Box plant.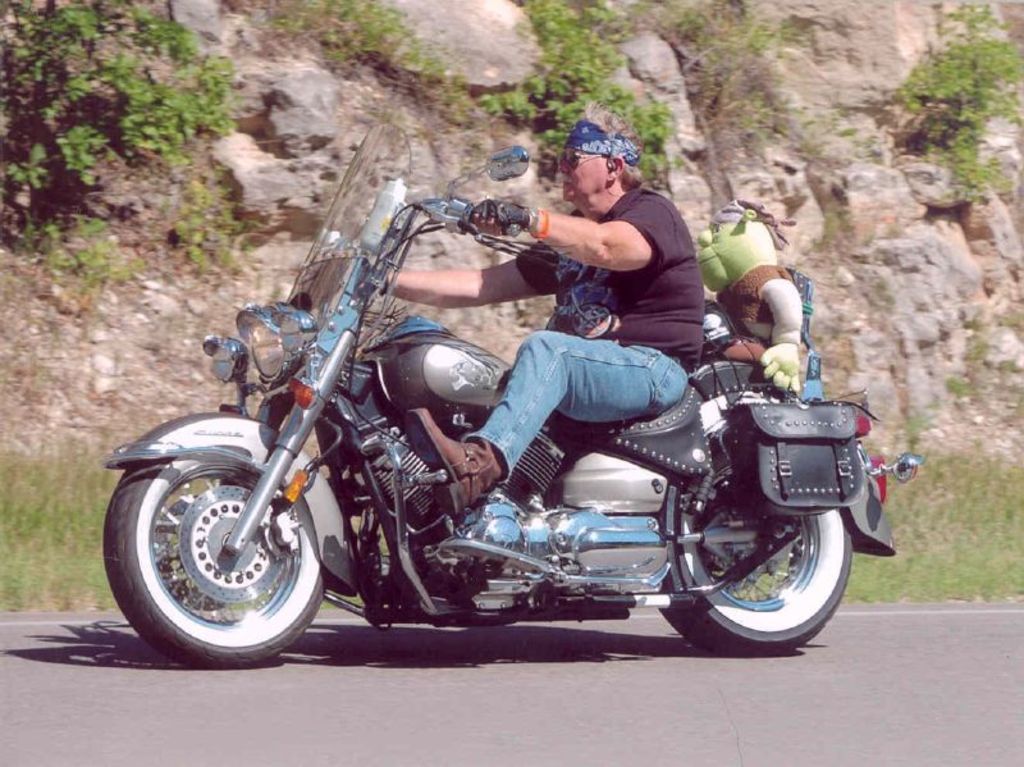
677:0:826:170.
